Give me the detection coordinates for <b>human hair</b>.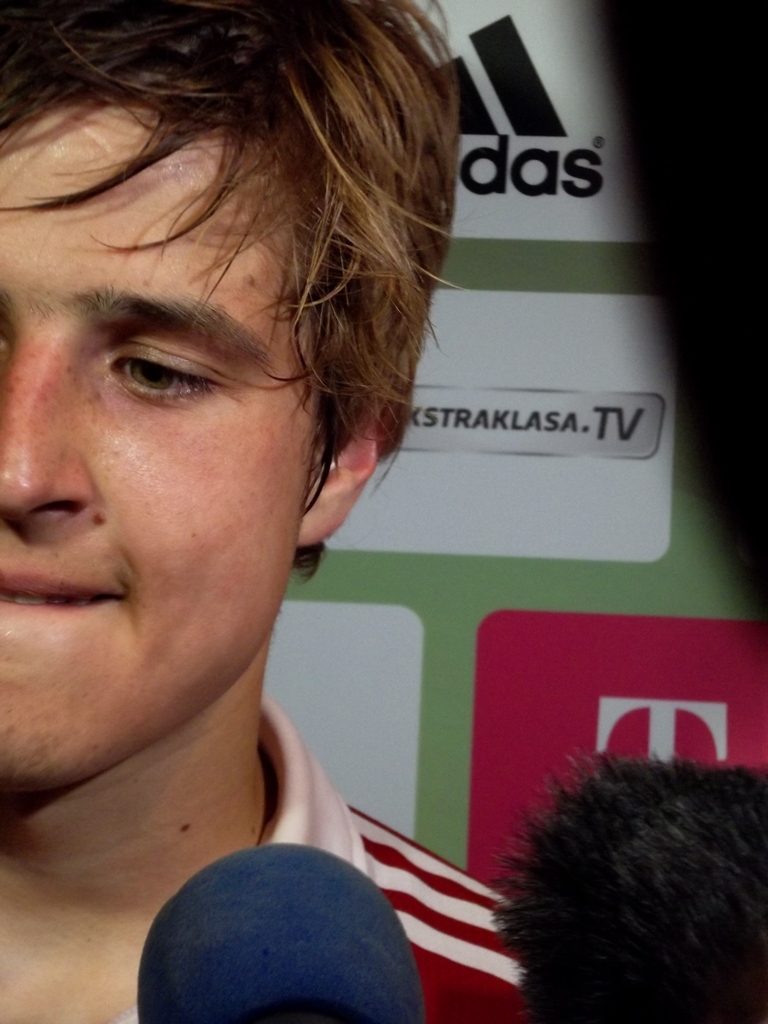
0, 0, 442, 556.
